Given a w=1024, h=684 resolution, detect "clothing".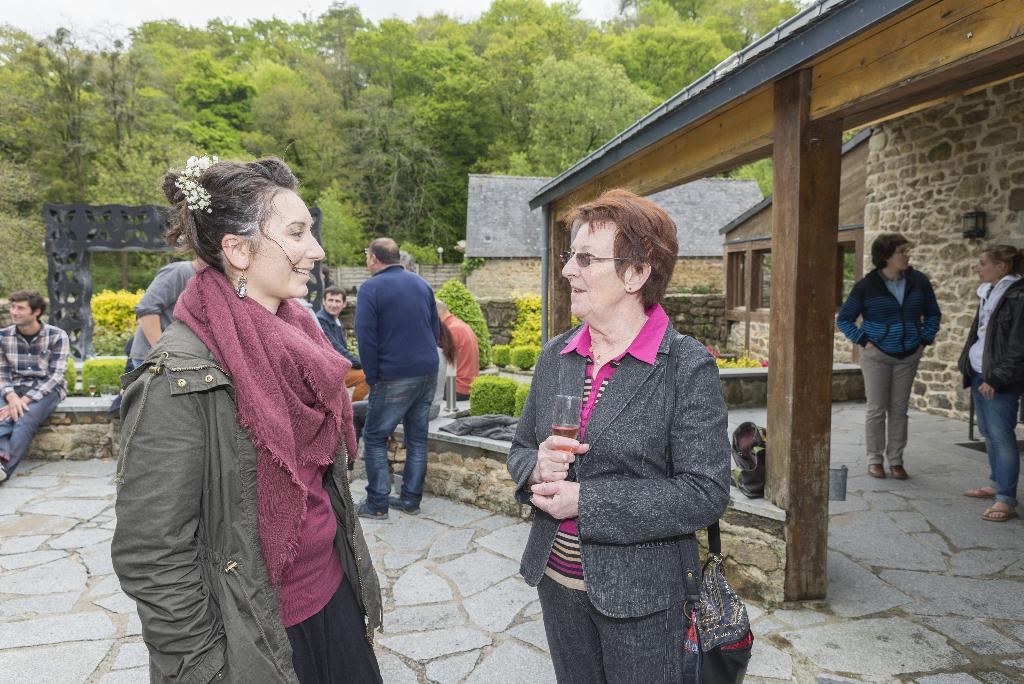
detection(312, 309, 364, 372).
